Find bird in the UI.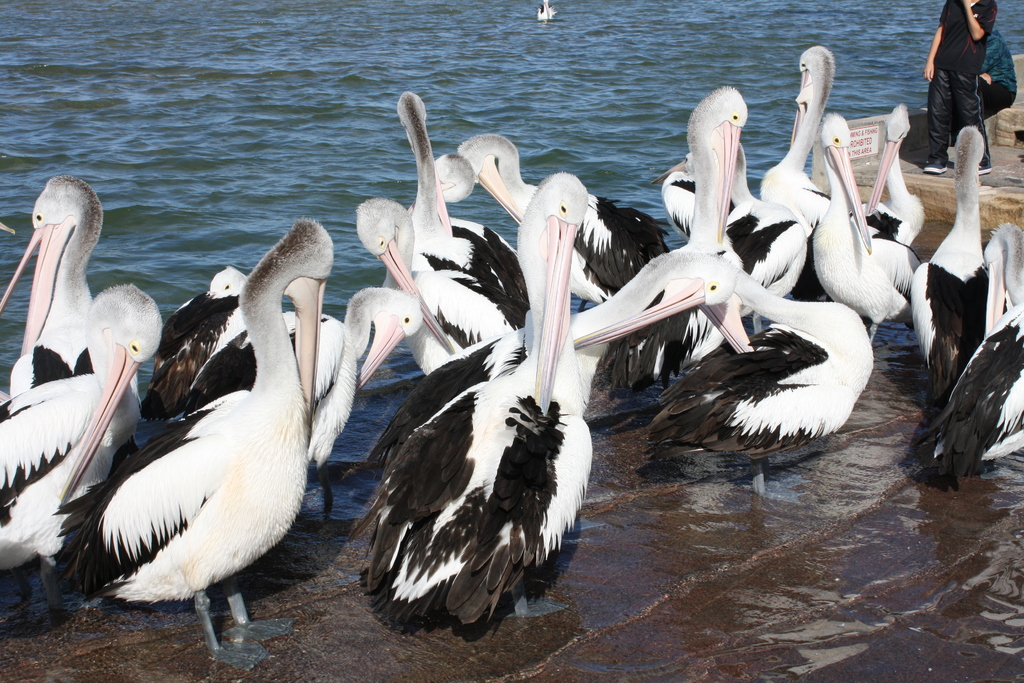
UI element at <bbox>0, 176, 105, 403</bbox>.
